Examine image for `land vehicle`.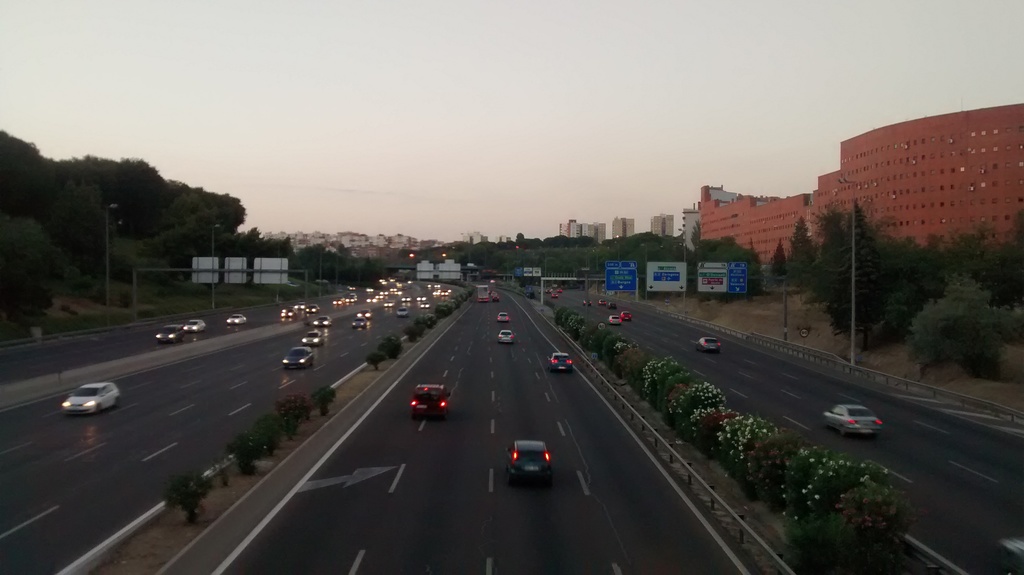
Examination result: left=607, top=316, right=618, bottom=323.
